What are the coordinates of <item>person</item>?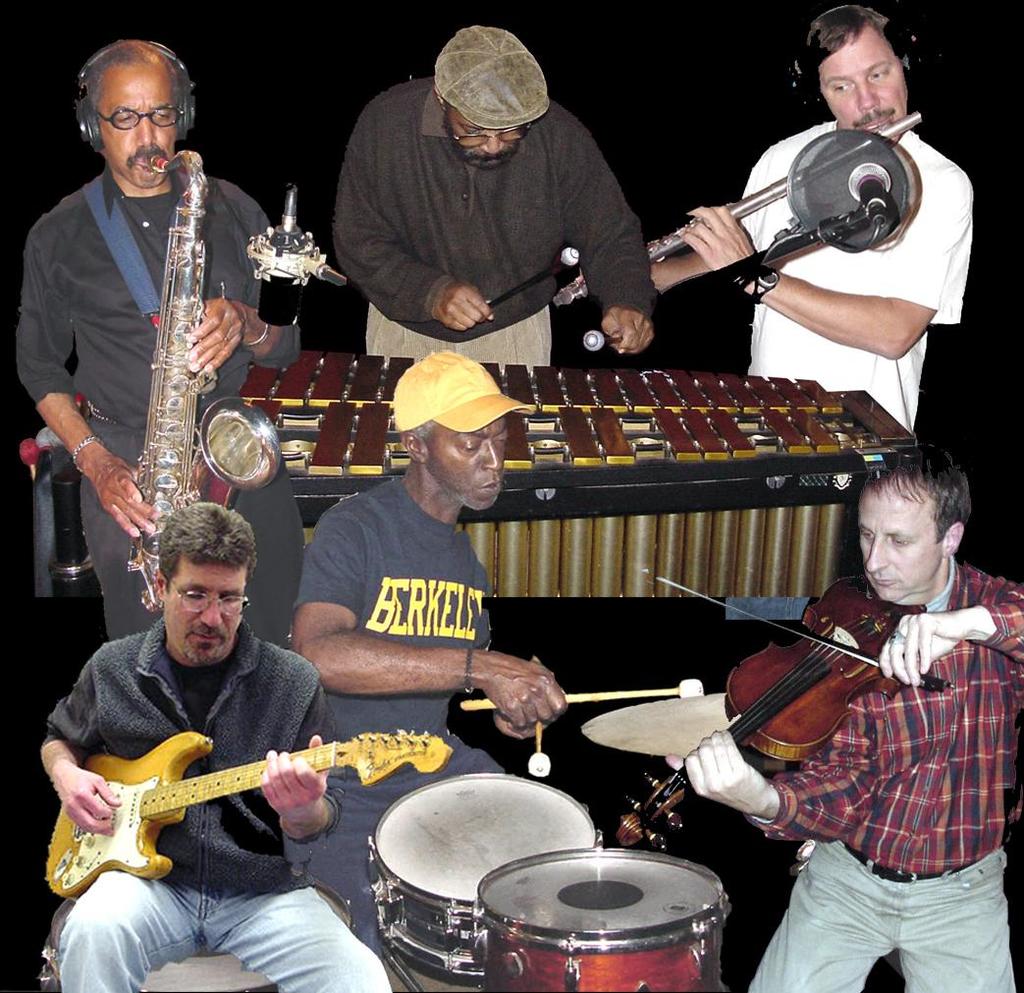
left=277, top=342, right=573, bottom=935.
